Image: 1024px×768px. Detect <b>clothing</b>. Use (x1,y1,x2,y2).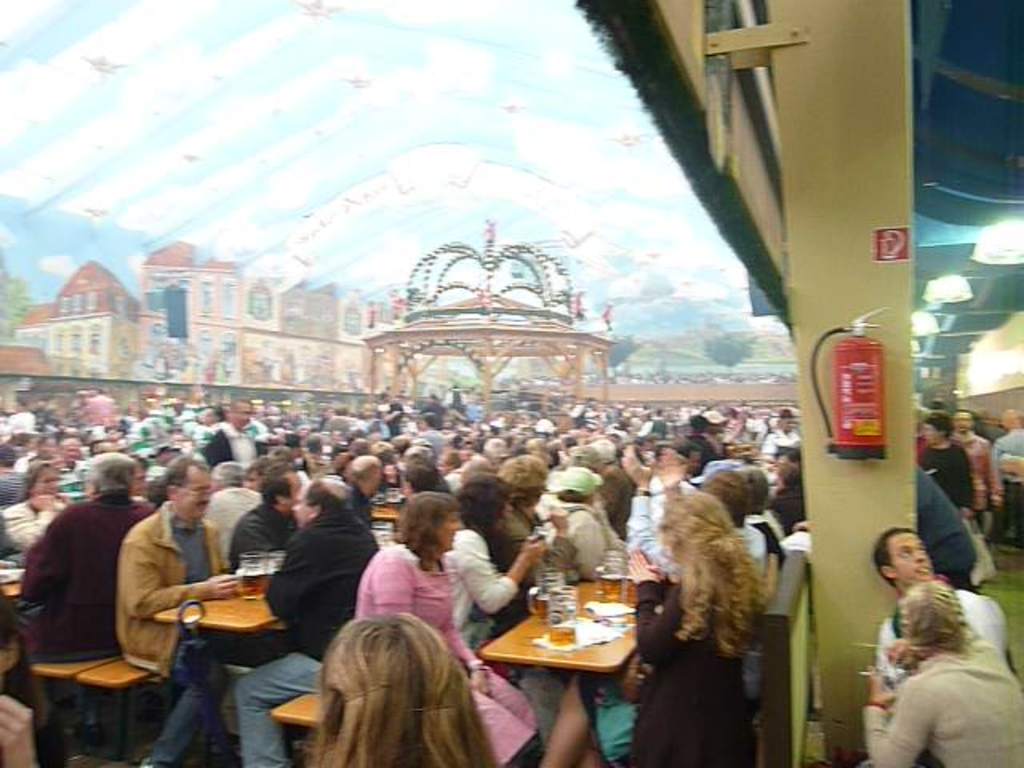
(546,493,621,552).
